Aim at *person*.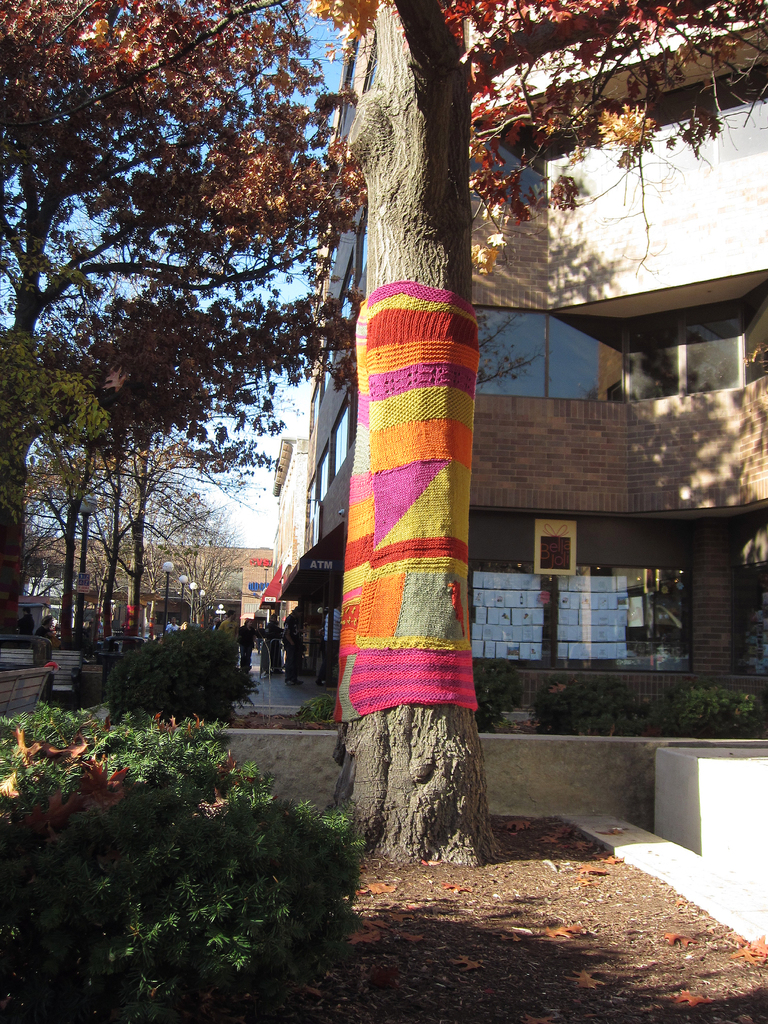
Aimed at 240, 620, 250, 674.
